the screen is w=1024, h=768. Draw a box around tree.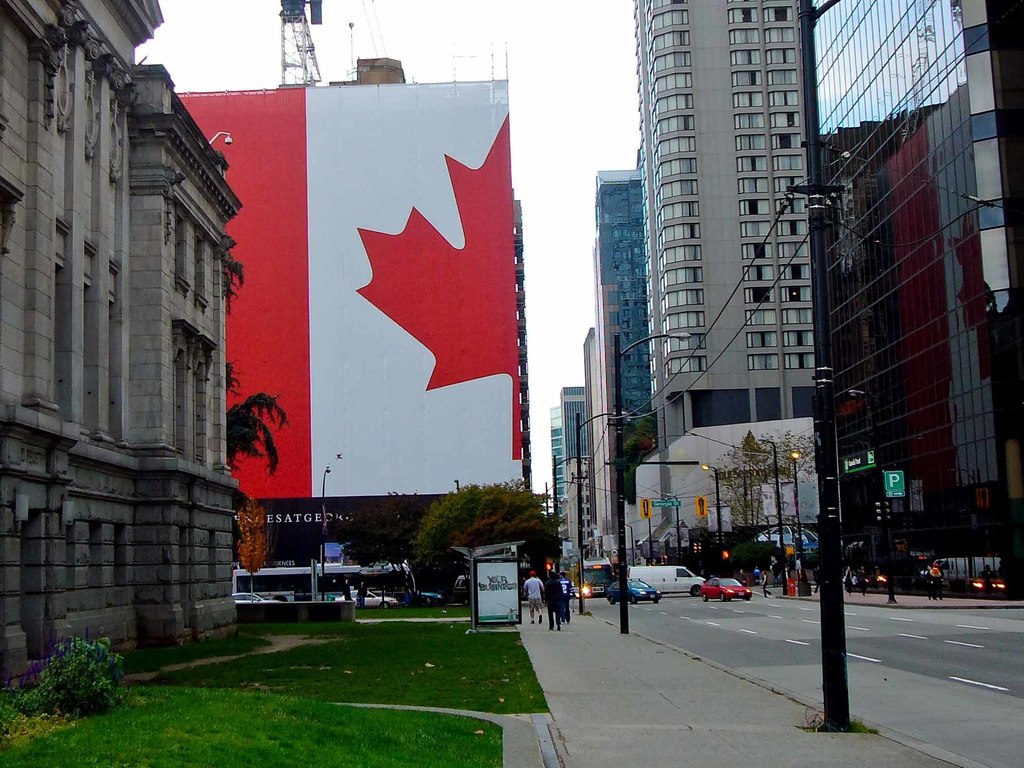
[407,478,572,604].
